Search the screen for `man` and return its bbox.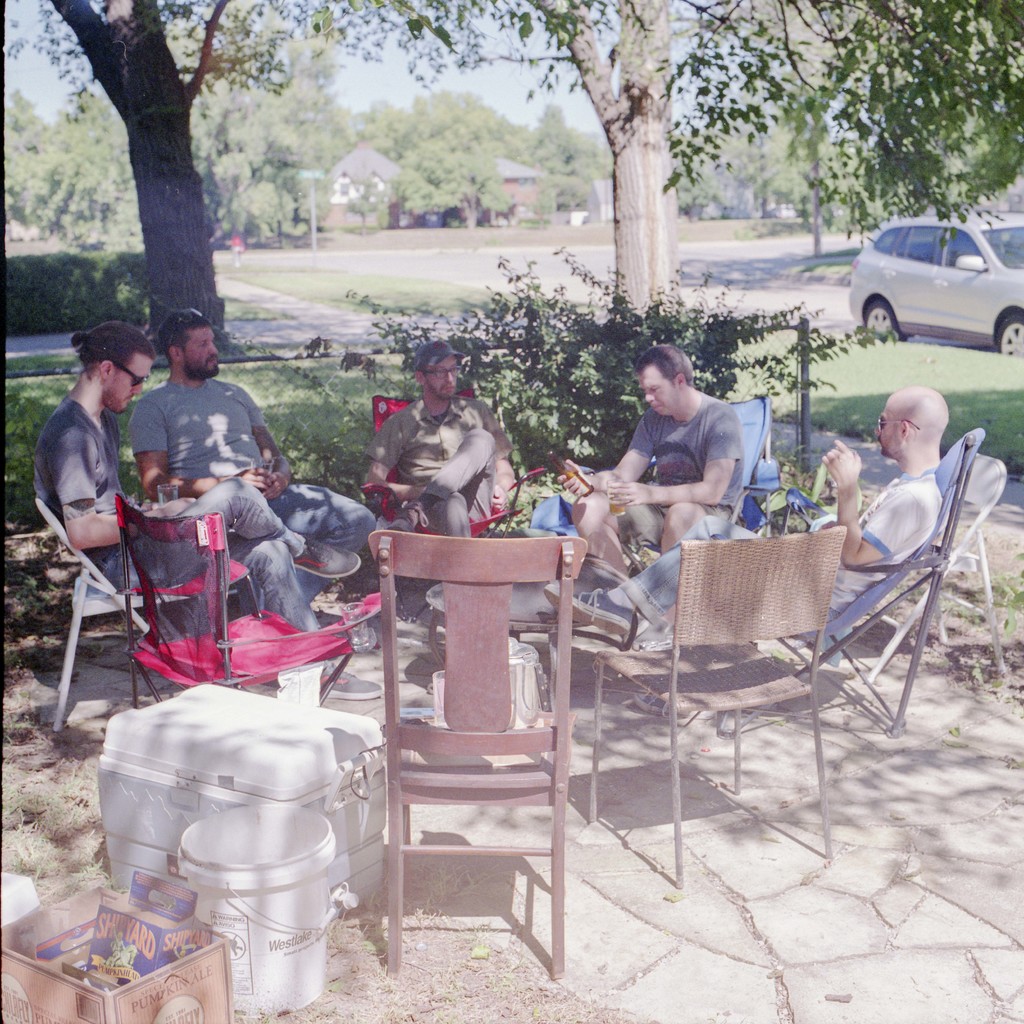
Found: (558,333,768,589).
